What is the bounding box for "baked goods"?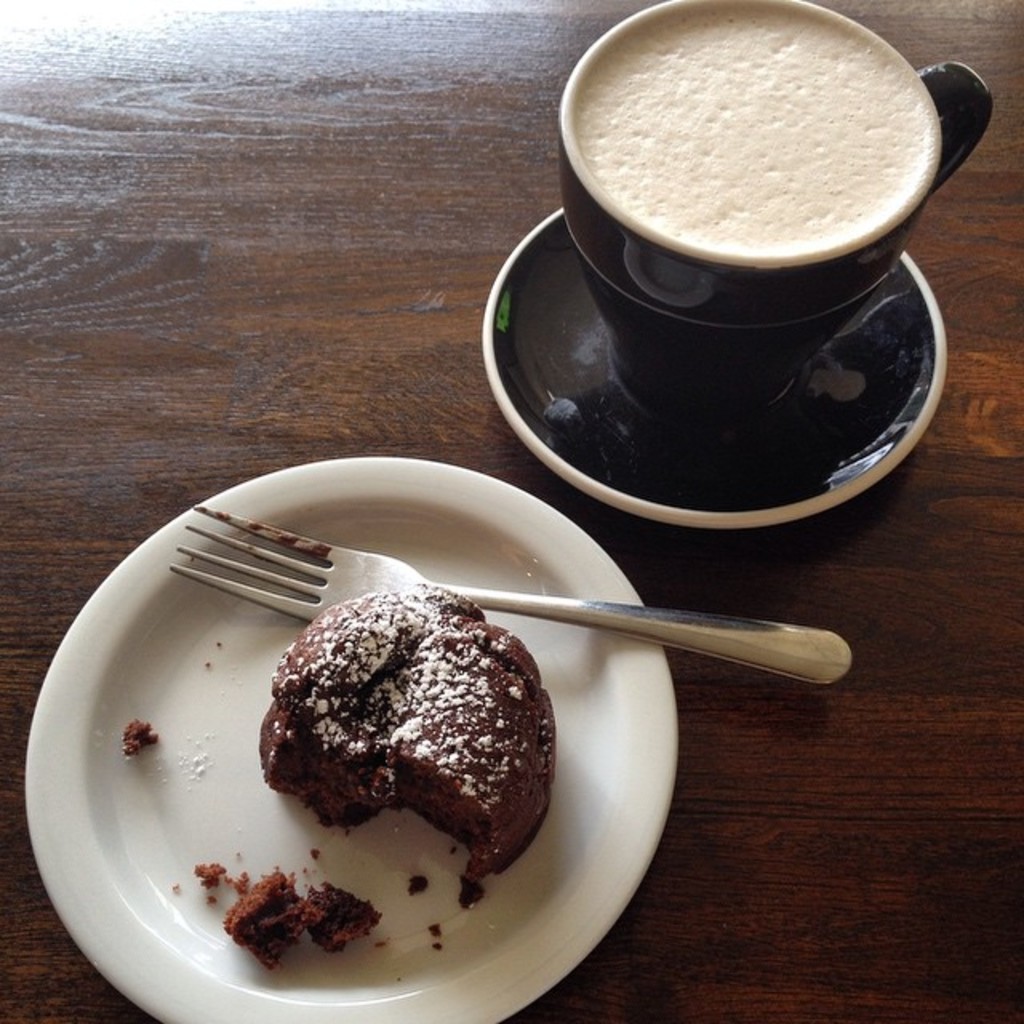
{"x1": 254, "y1": 582, "x2": 555, "y2": 912}.
